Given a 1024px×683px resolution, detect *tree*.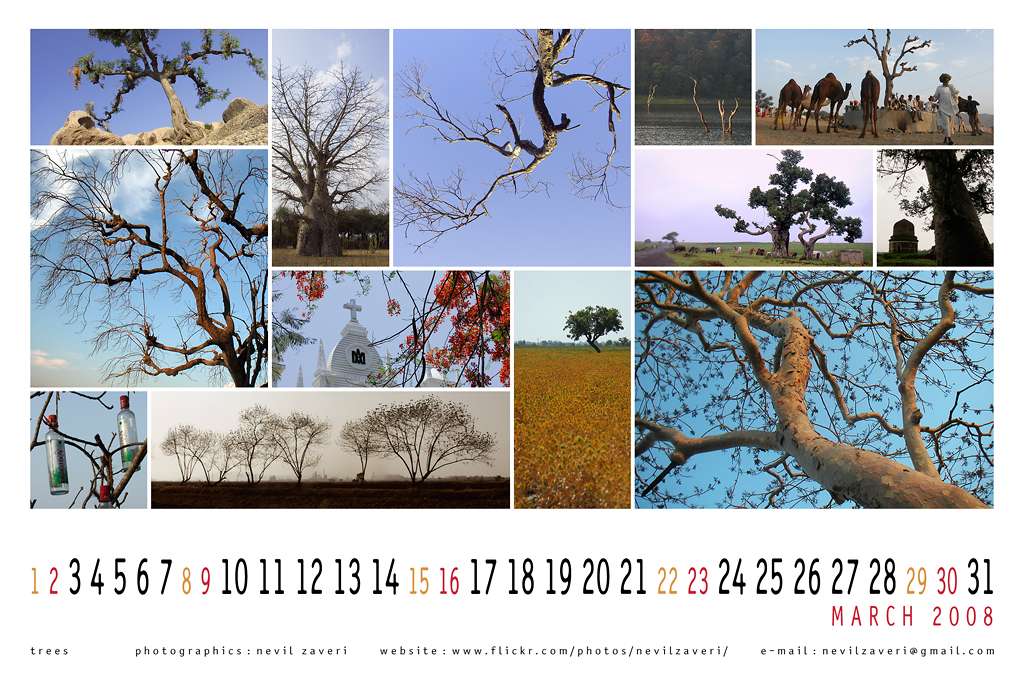
(x1=343, y1=205, x2=389, y2=245).
